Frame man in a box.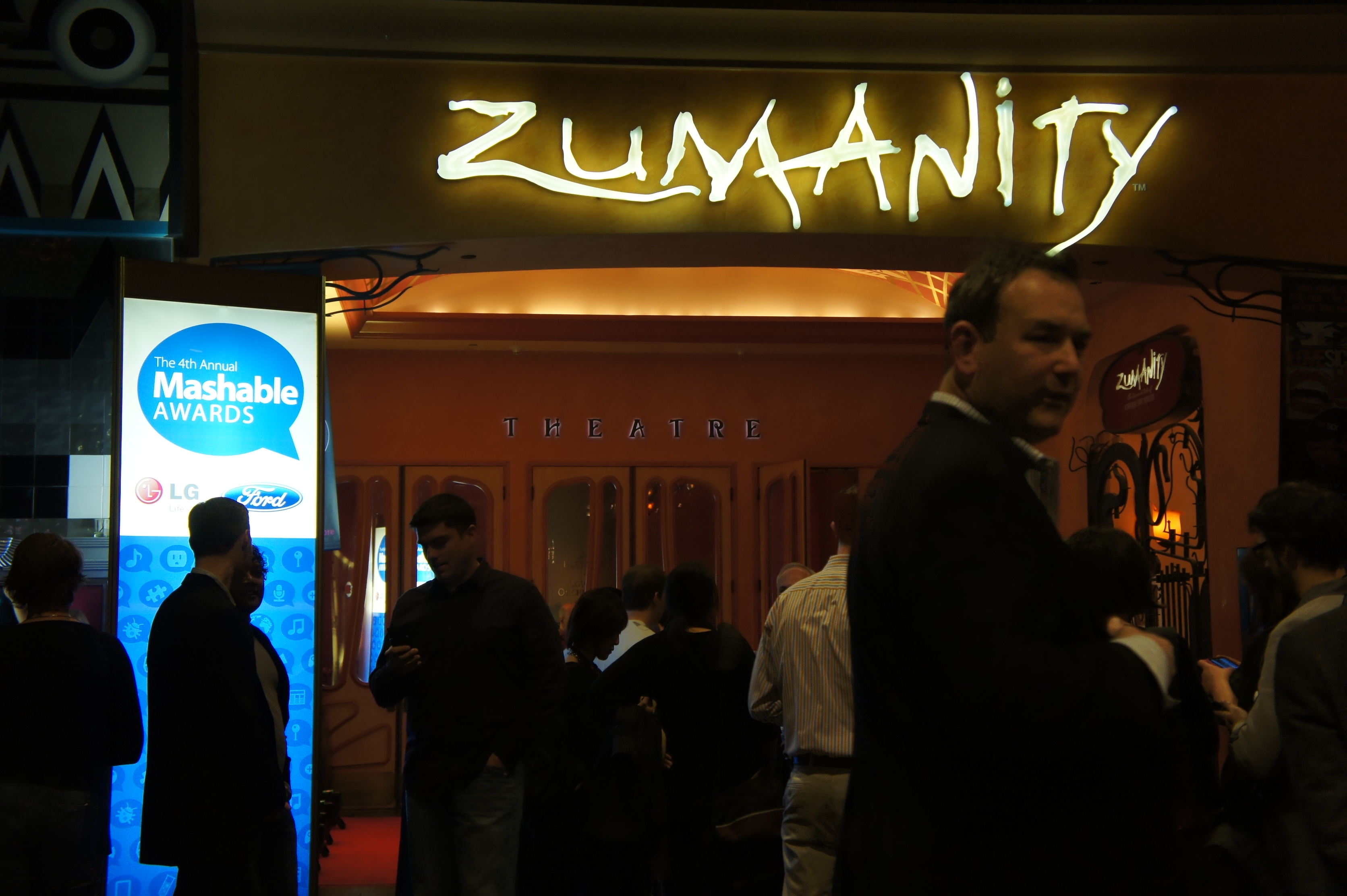
x1=340 y1=100 x2=446 y2=361.
